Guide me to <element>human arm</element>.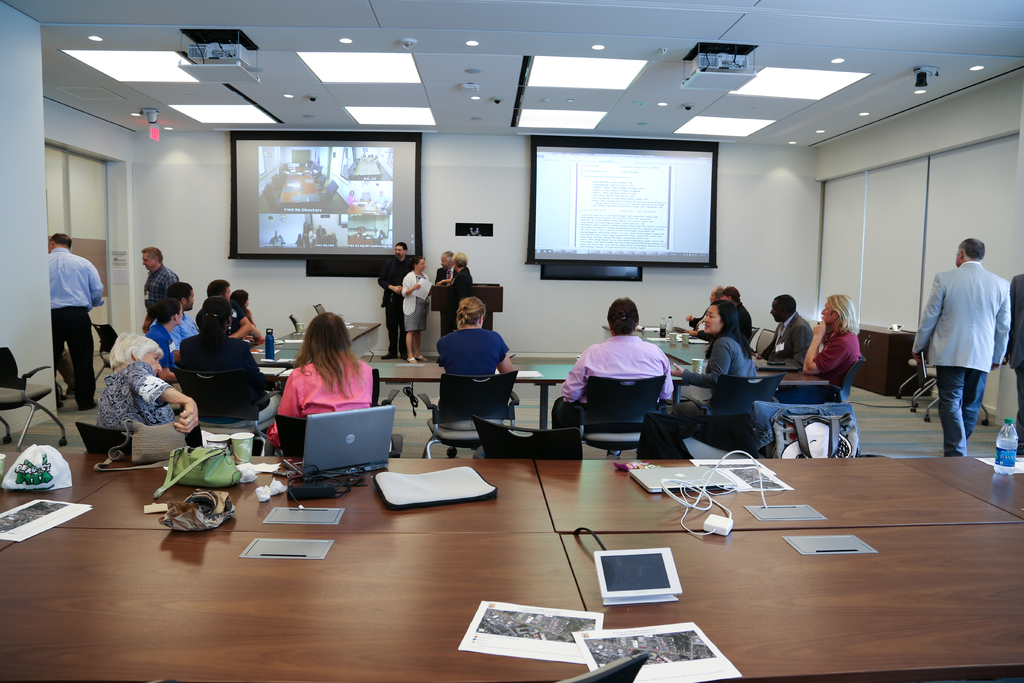
Guidance: (666, 338, 733, 390).
